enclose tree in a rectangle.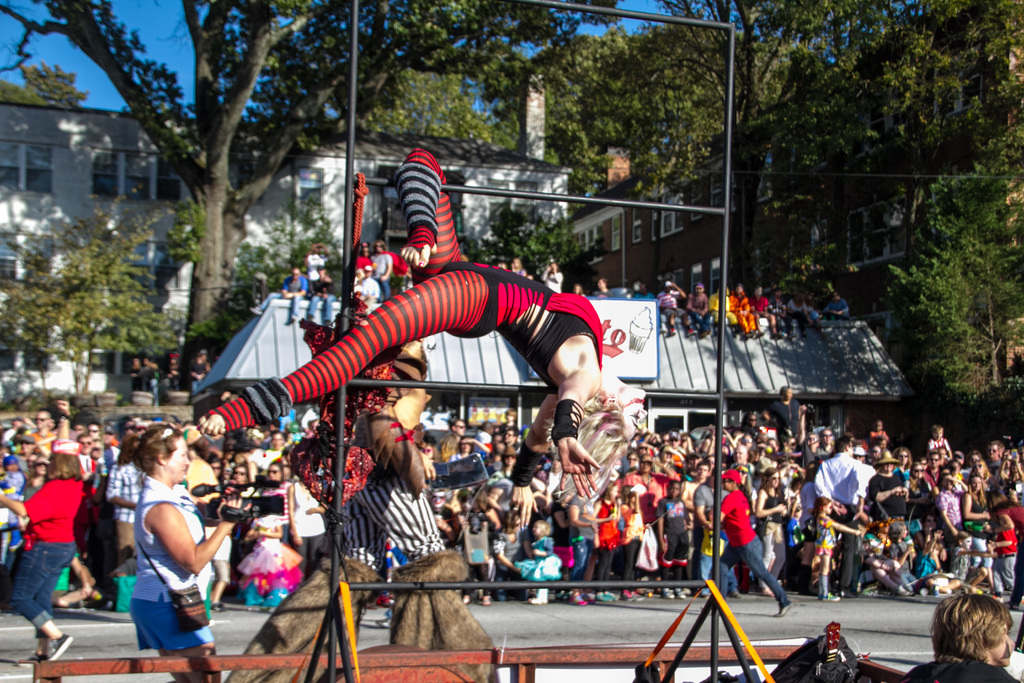
crop(738, 1, 994, 222).
